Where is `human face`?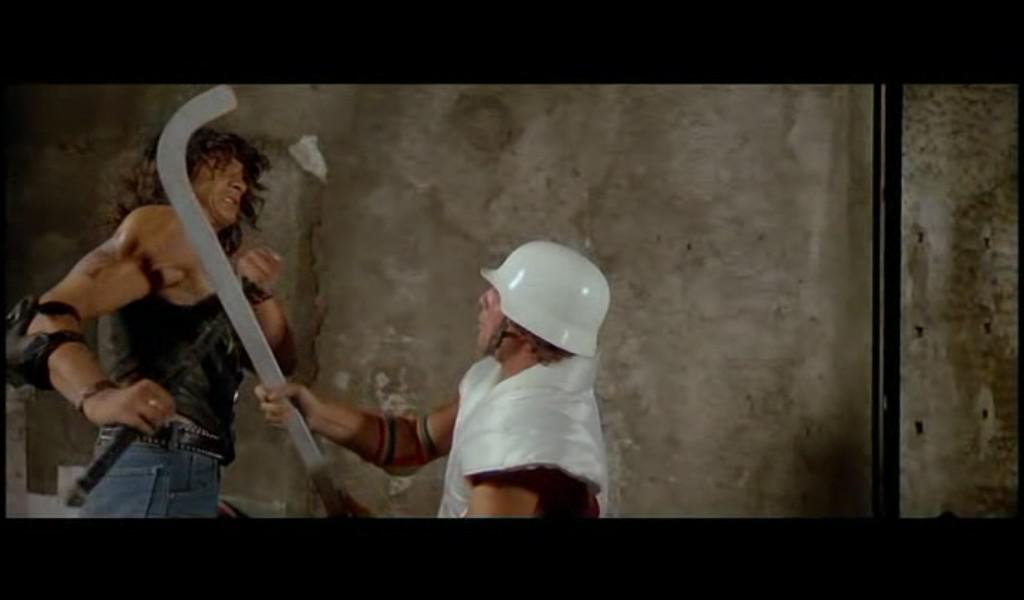
<bbox>477, 285, 523, 355</bbox>.
